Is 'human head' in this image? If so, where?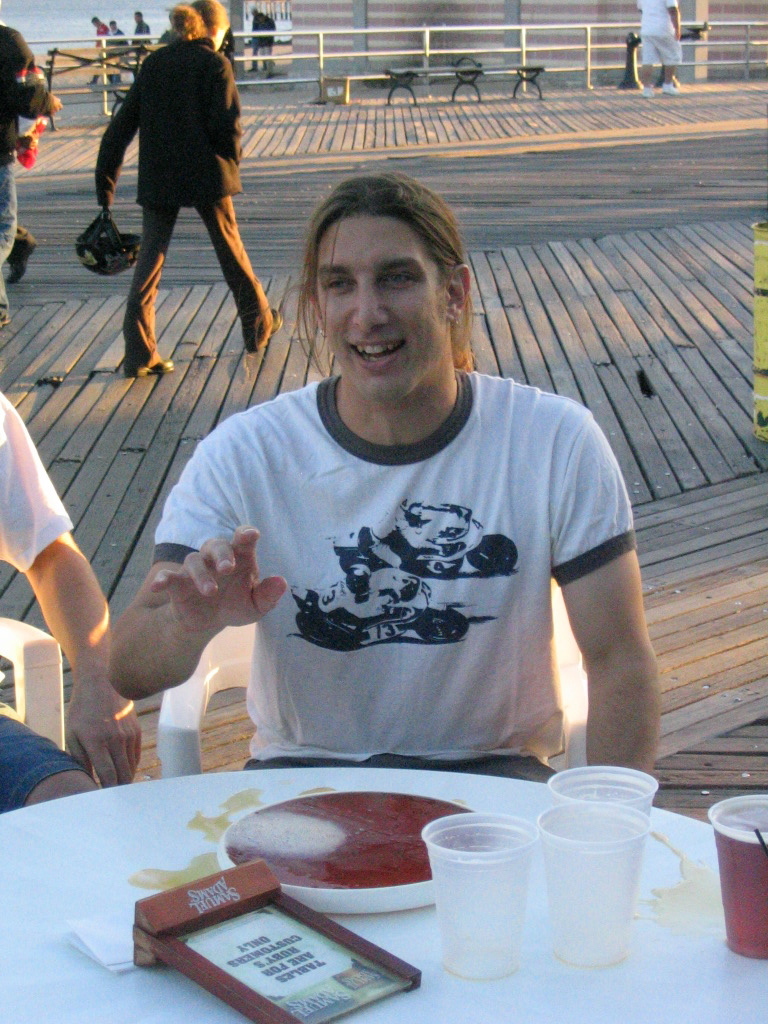
Yes, at [133,8,142,22].
